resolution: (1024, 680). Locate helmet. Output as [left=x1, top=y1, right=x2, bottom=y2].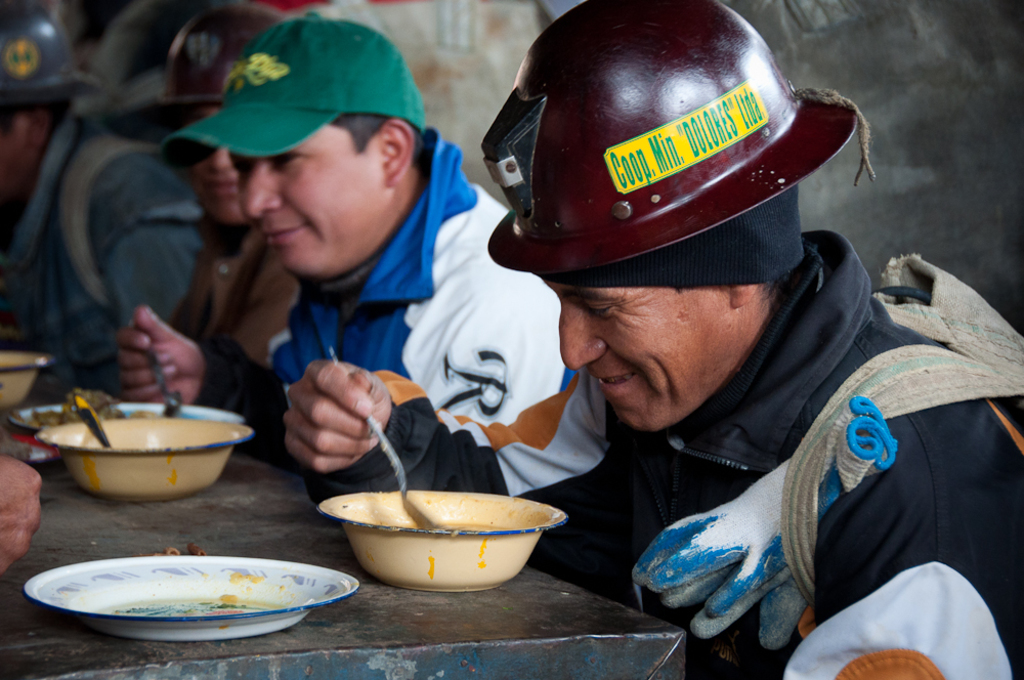
[left=99, top=0, right=292, bottom=146].
